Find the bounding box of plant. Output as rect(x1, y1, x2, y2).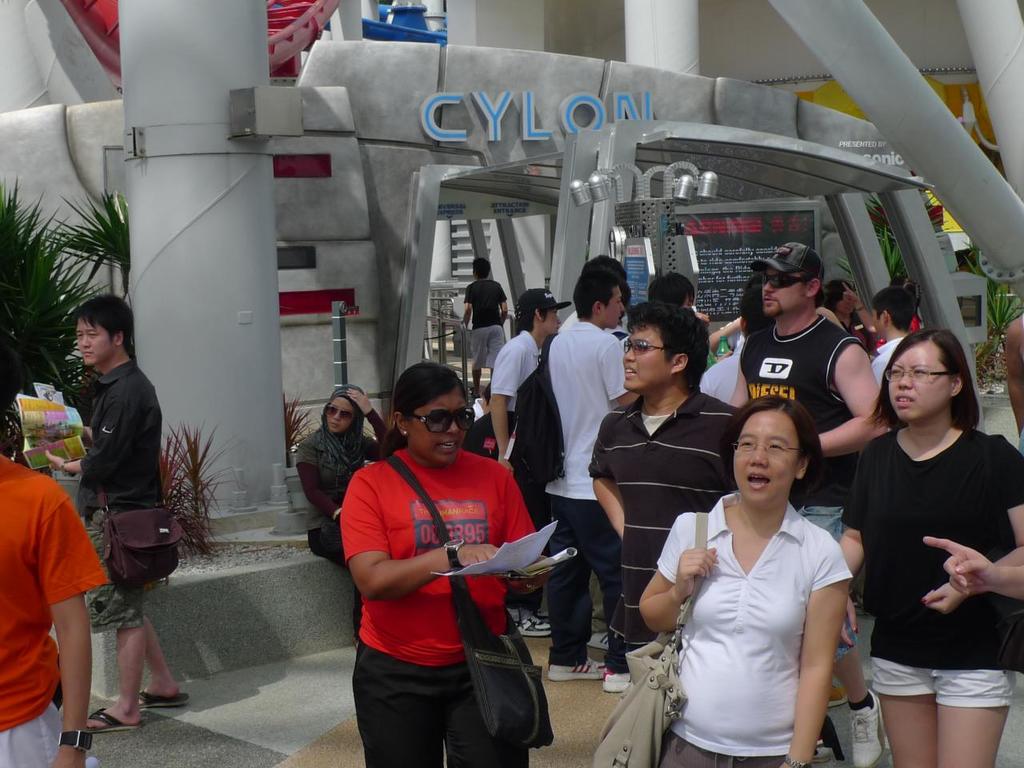
rect(159, 423, 242, 555).
